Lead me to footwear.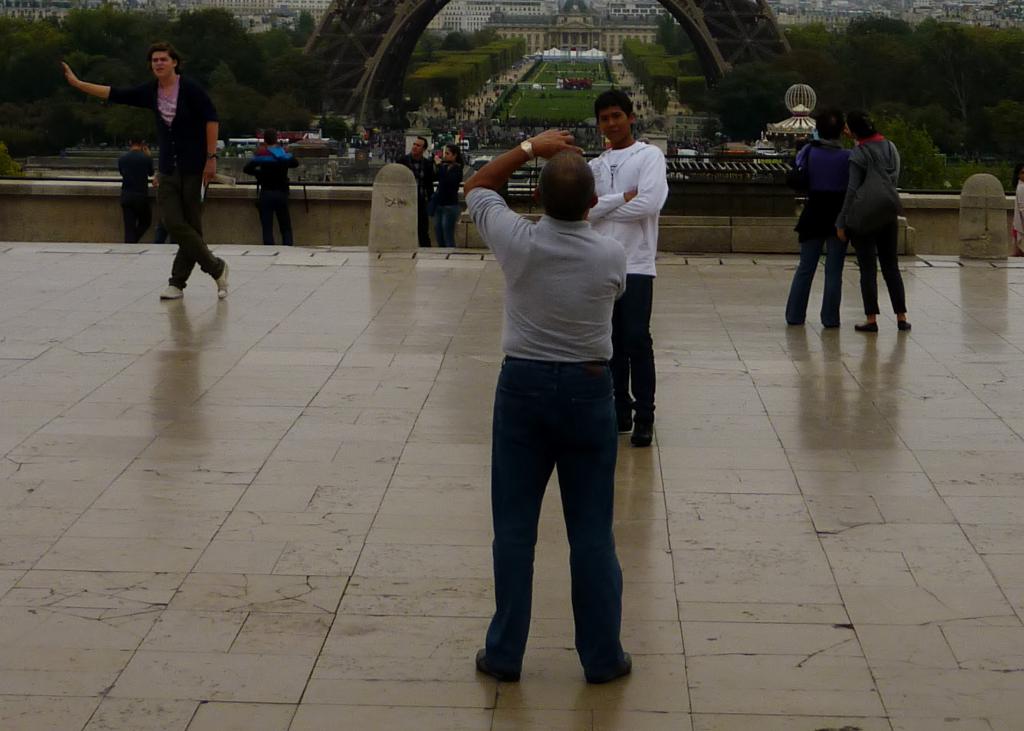
Lead to region(627, 421, 653, 447).
